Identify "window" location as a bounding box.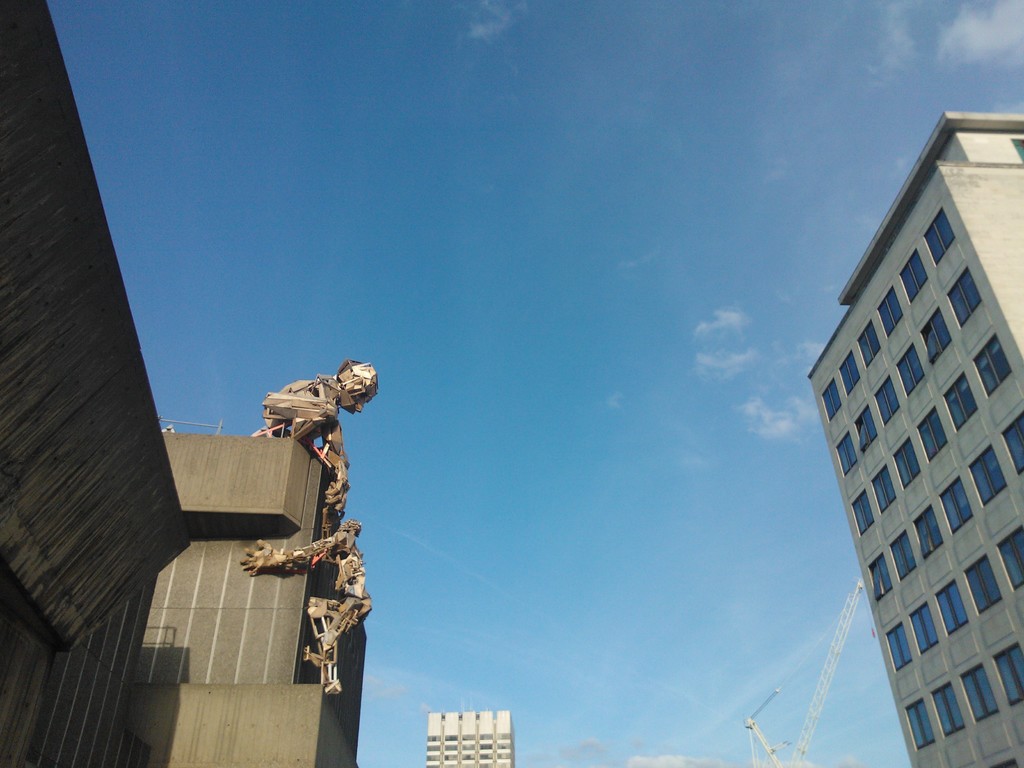
bbox=[945, 268, 988, 324].
